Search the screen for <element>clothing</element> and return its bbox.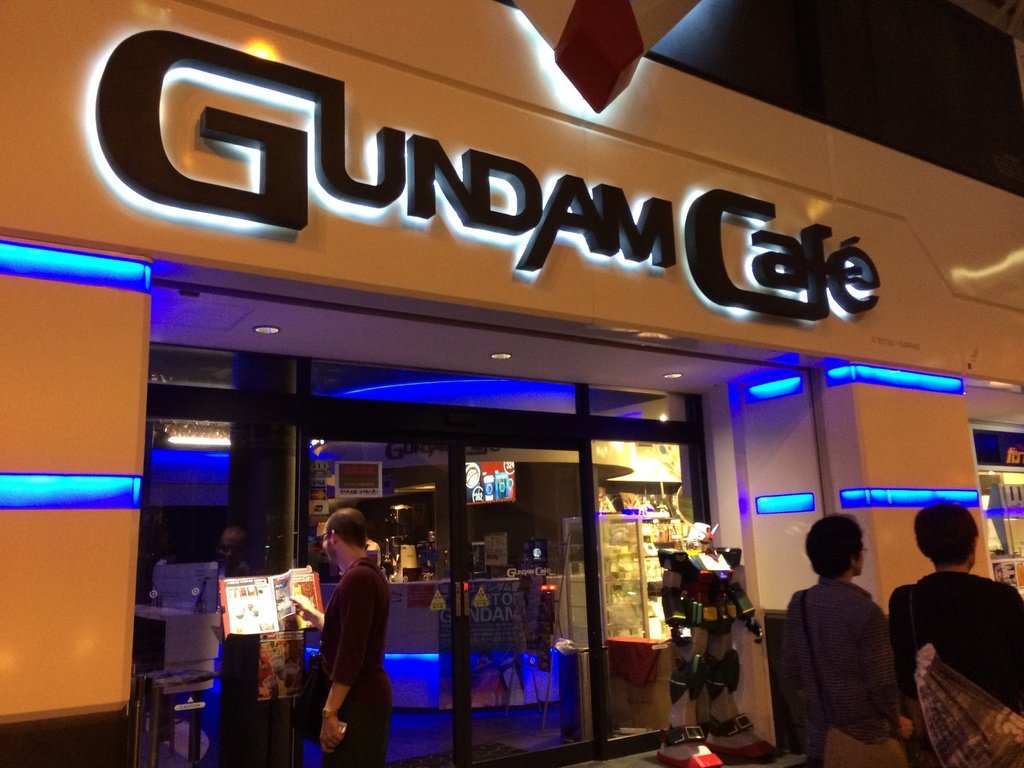
Found: 785/553/914/758.
